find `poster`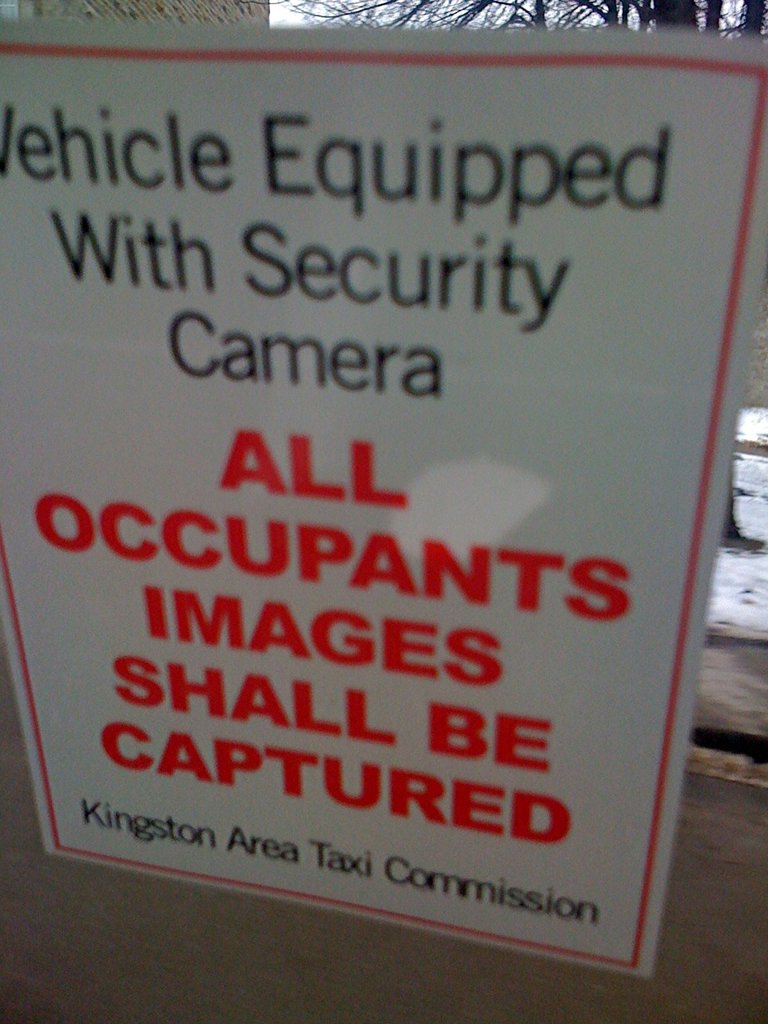
bbox(0, 10, 767, 984)
